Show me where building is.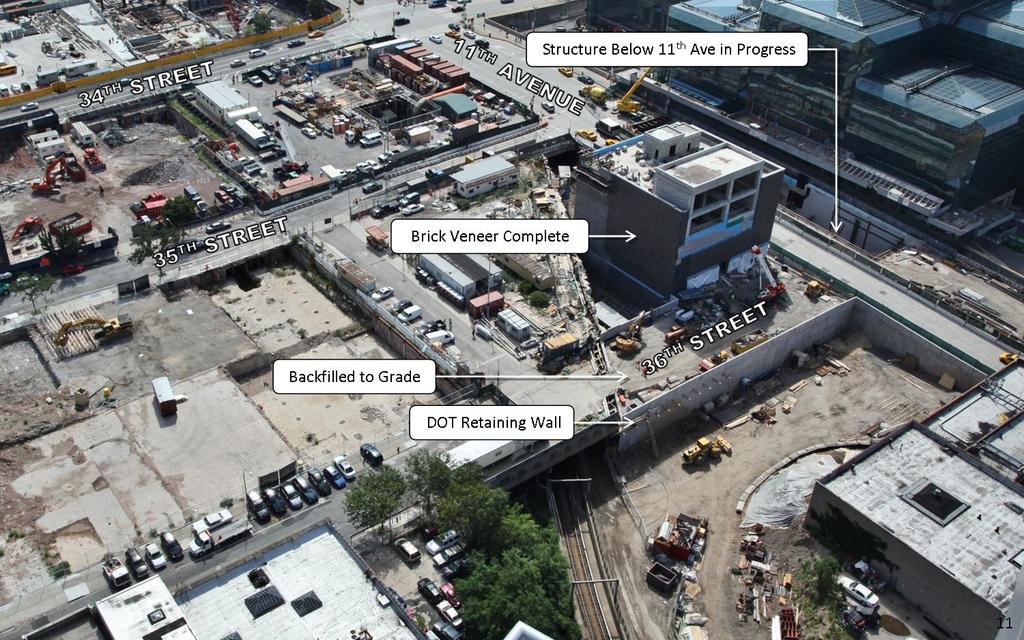
building is at bbox(802, 356, 1023, 639).
